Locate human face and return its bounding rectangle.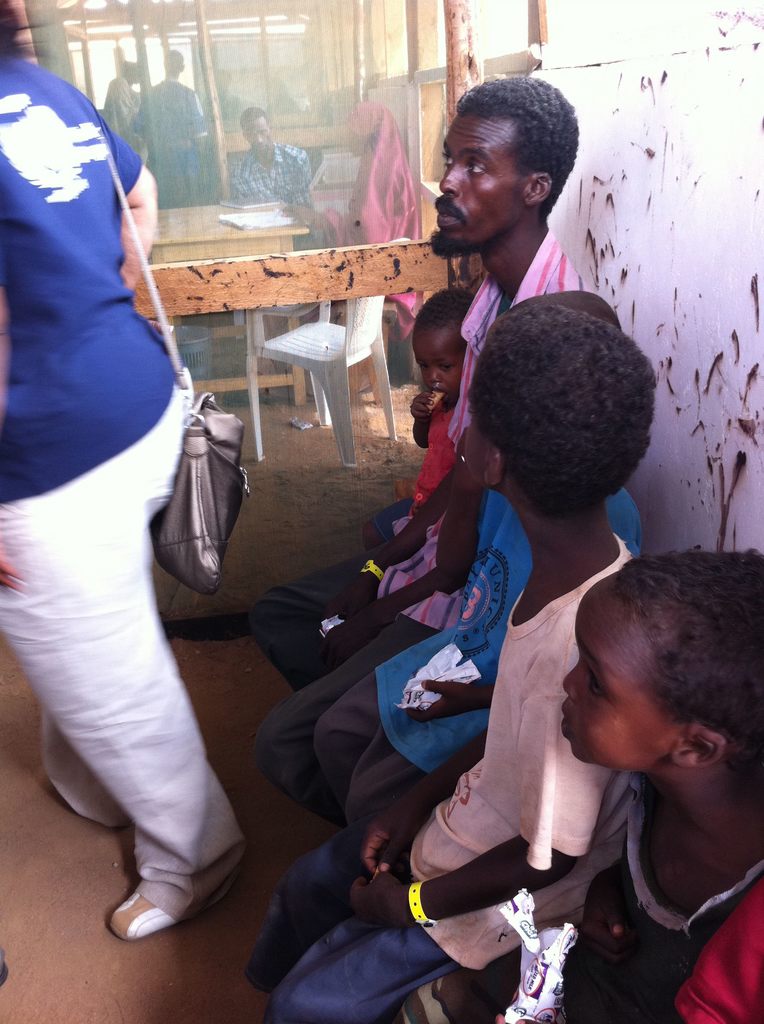
(x1=413, y1=316, x2=472, y2=406).
